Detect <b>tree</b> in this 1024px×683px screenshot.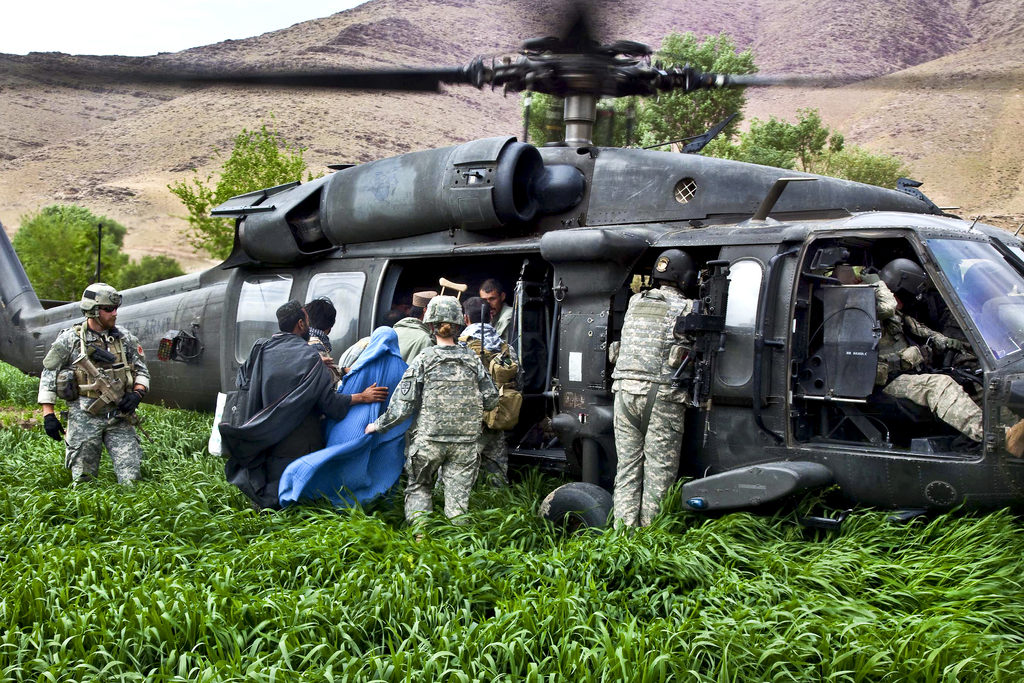
Detection: box=[13, 199, 178, 304].
